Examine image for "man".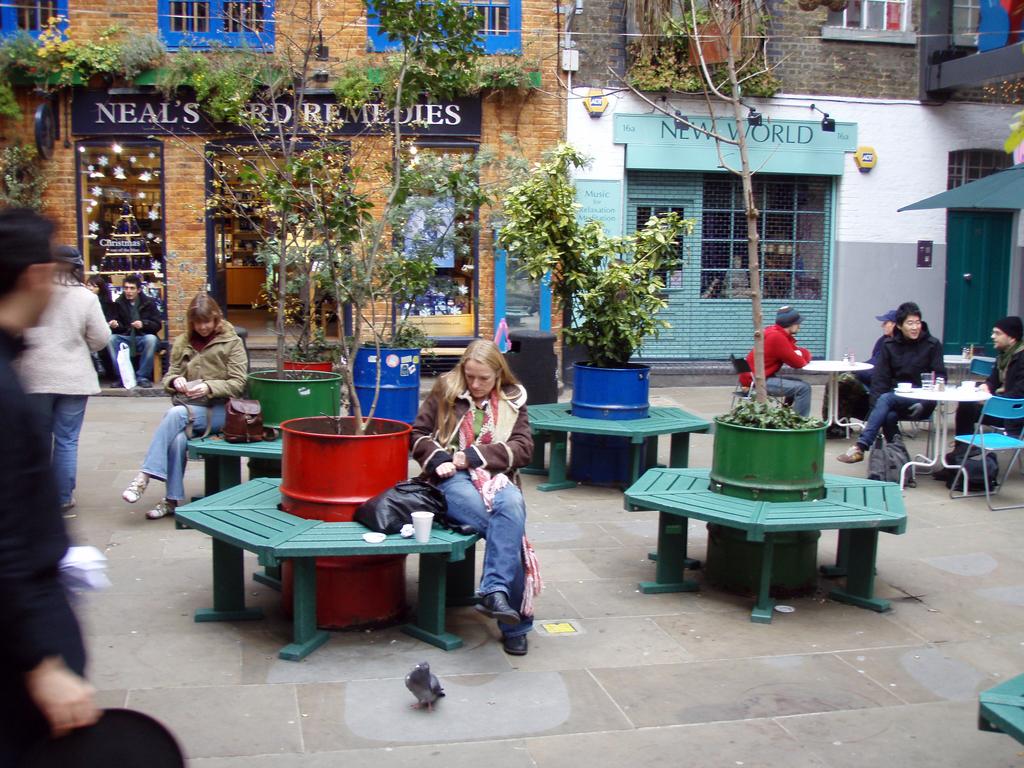
Examination result: (x1=98, y1=277, x2=176, y2=397).
